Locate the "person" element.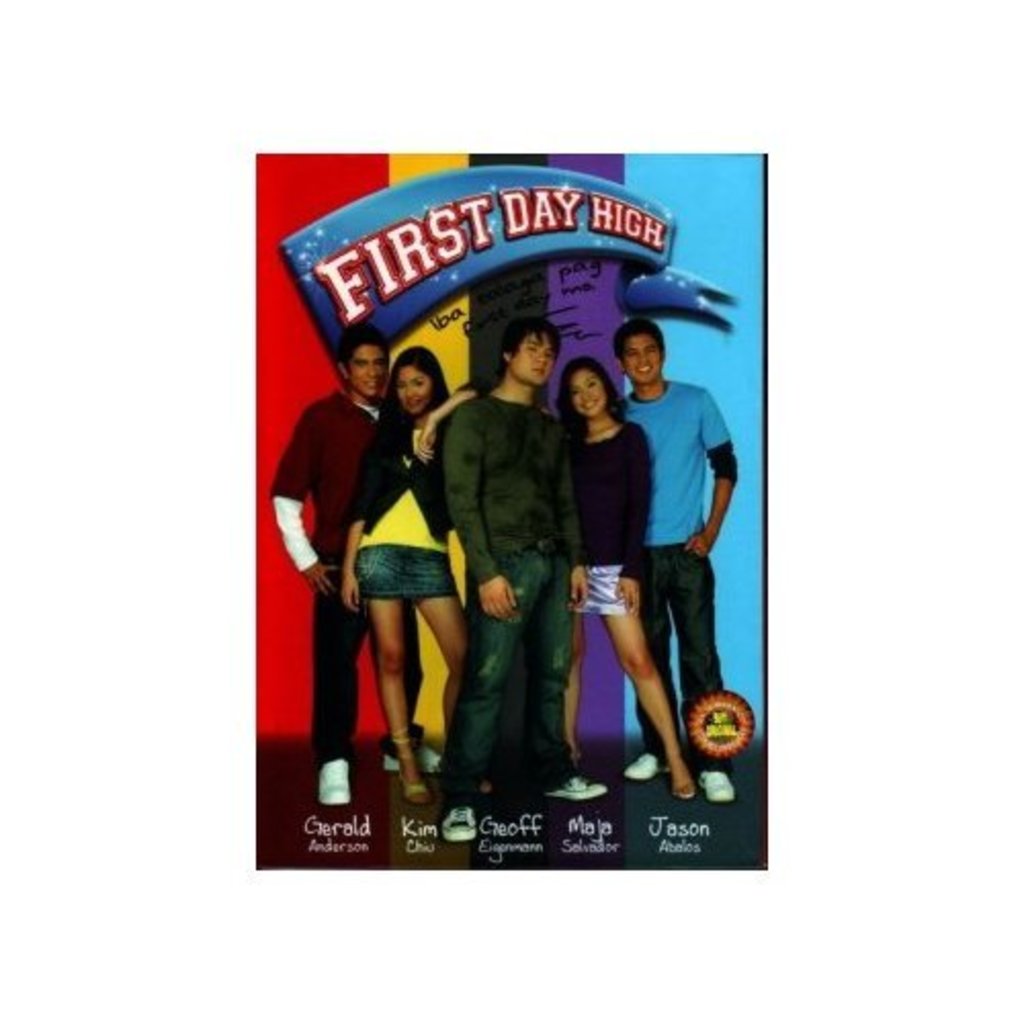
Element bbox: (left=446, top=313, right=608, bottom=844).
